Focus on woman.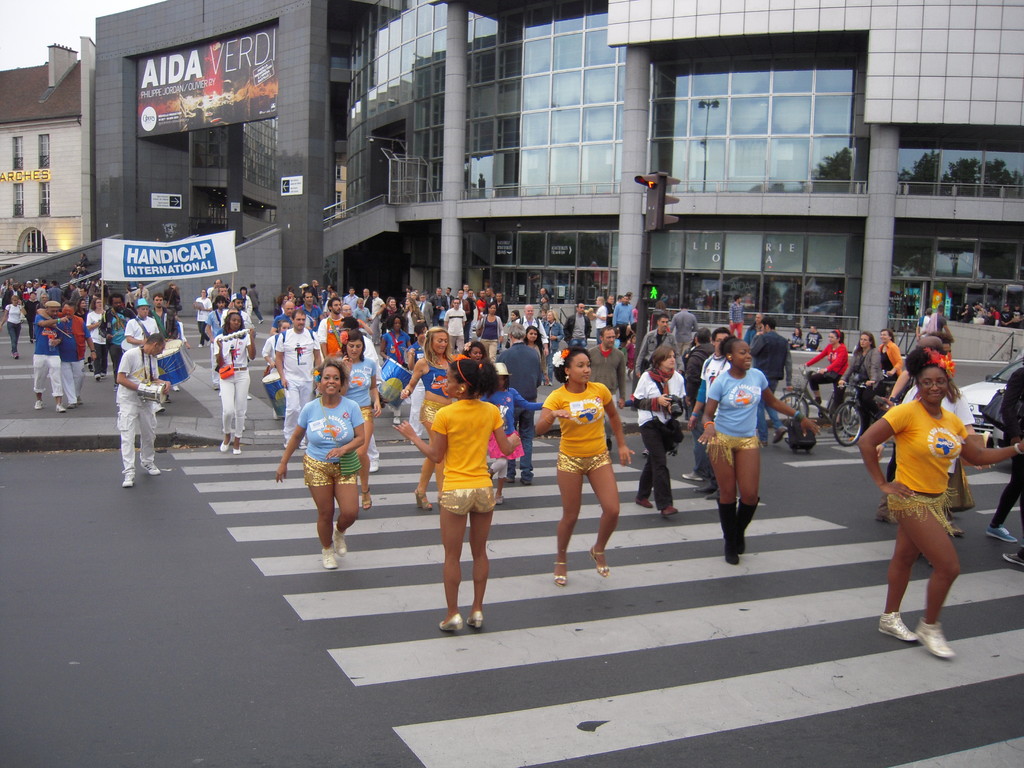
Focused at select_region(876, 323, 906, 396).
